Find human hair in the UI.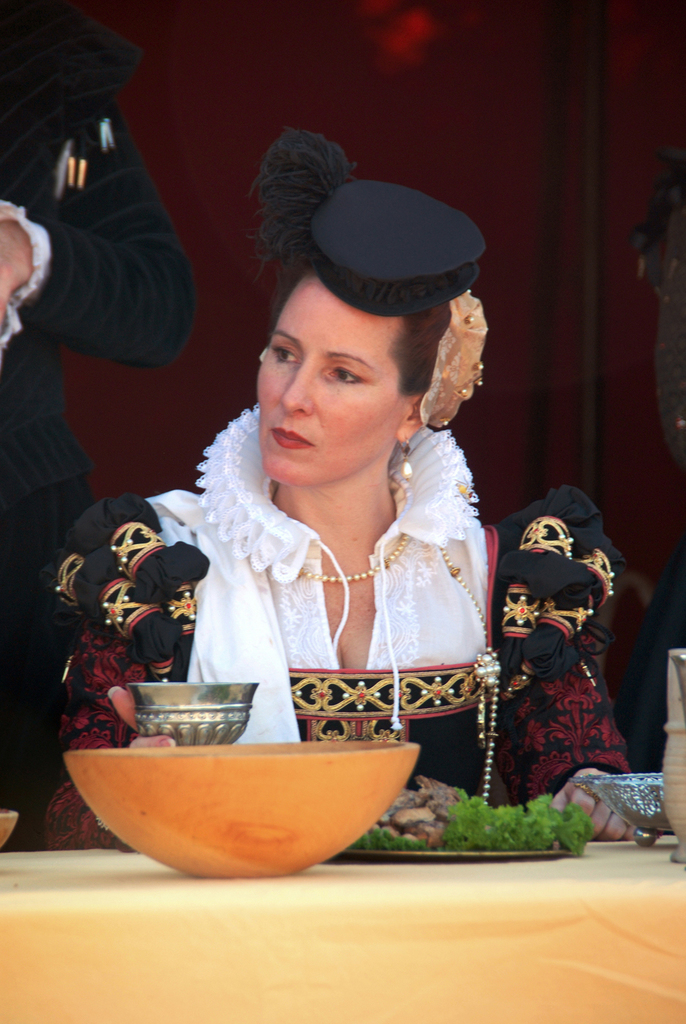
UI element at {"left": 275, "top": 297, "right": 460, "bottom": 407}.
